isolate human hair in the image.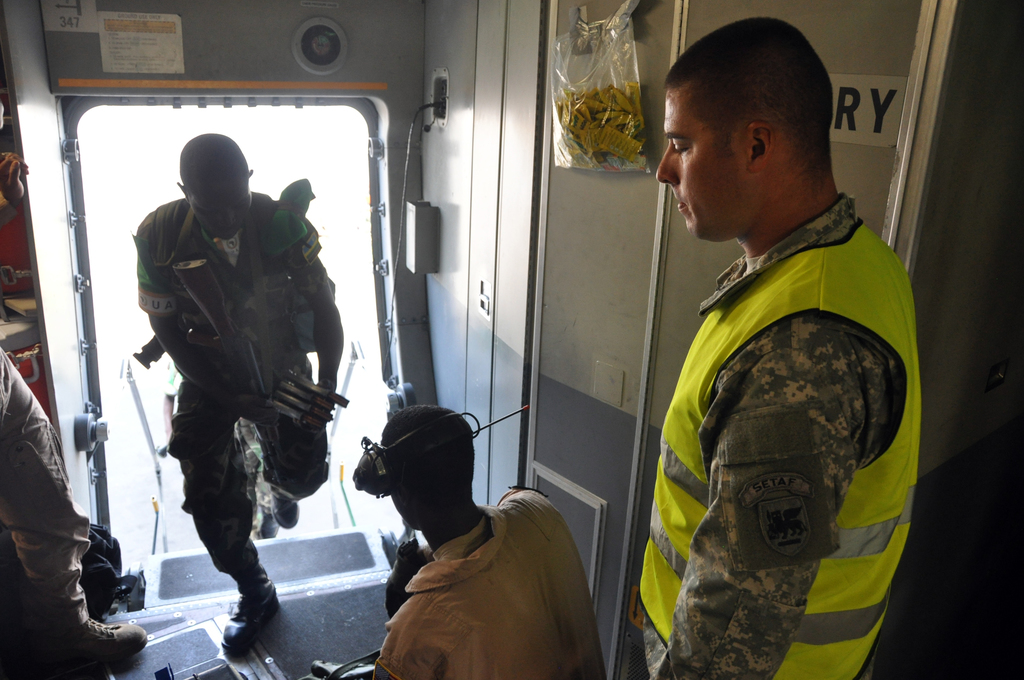
Isolated region: (left=380, top=403, right=480, bottom=513).
